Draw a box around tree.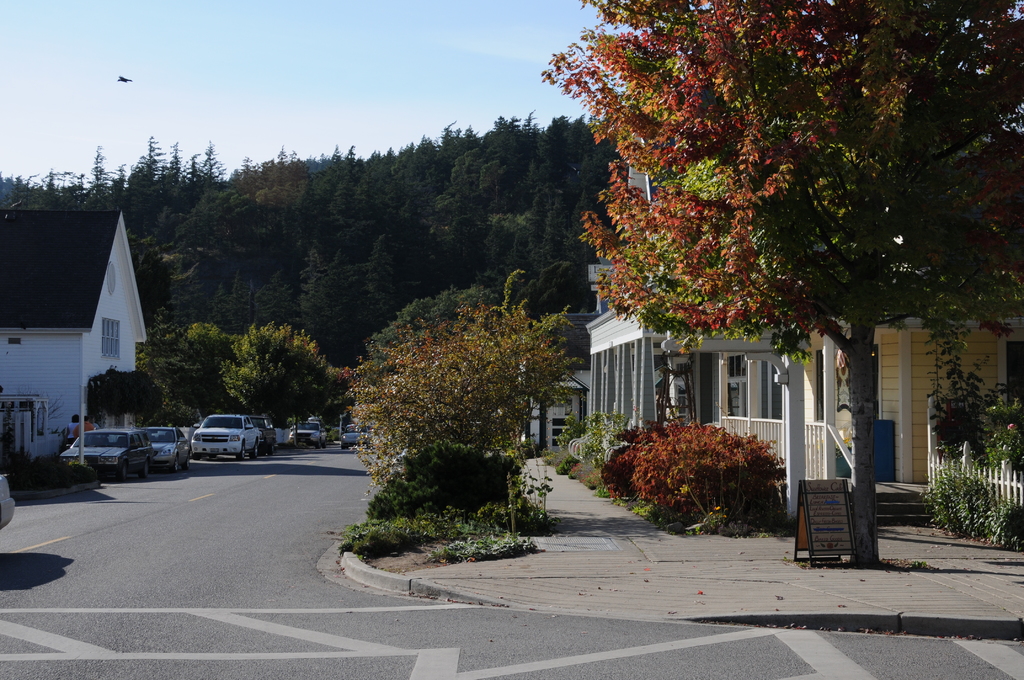
[left=220, top=321, right=339, bottom=427].
